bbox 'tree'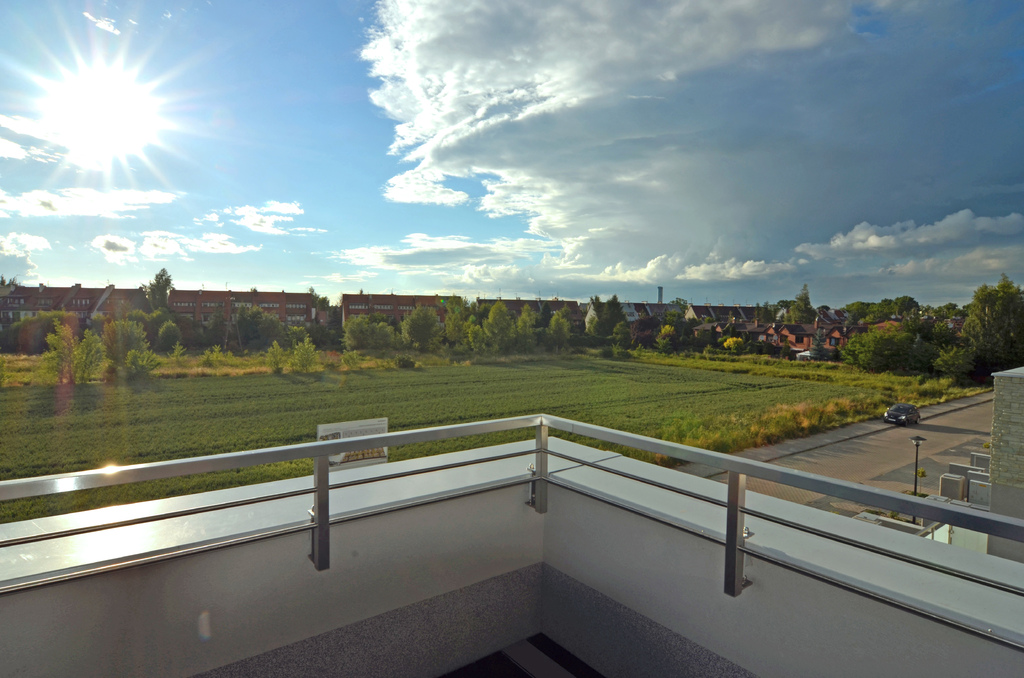
BBox(446, 300, 476, 350)
